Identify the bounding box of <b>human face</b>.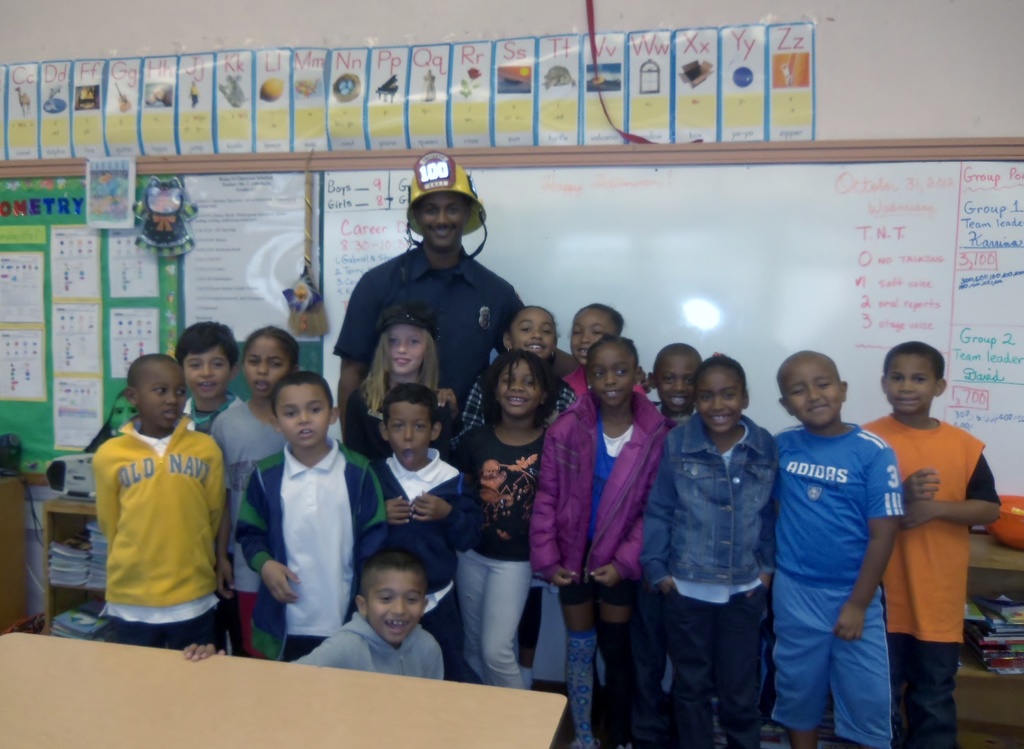
[275,382,330,447].
